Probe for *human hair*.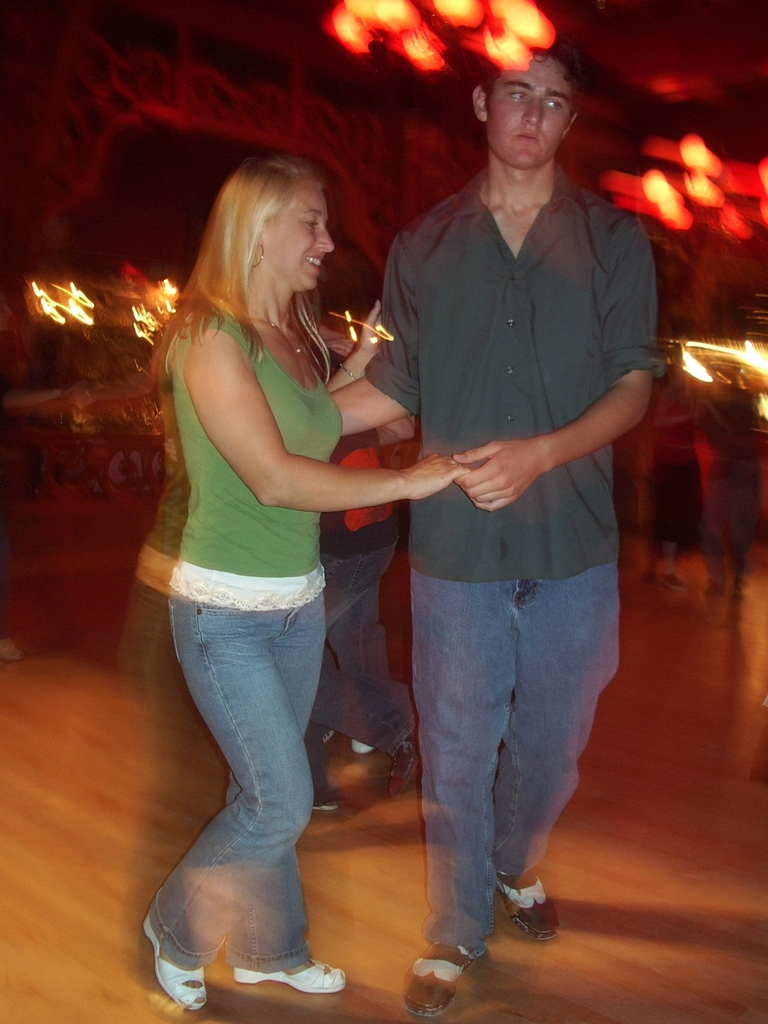
Probe result: rect(164, 154, 331, 374).
